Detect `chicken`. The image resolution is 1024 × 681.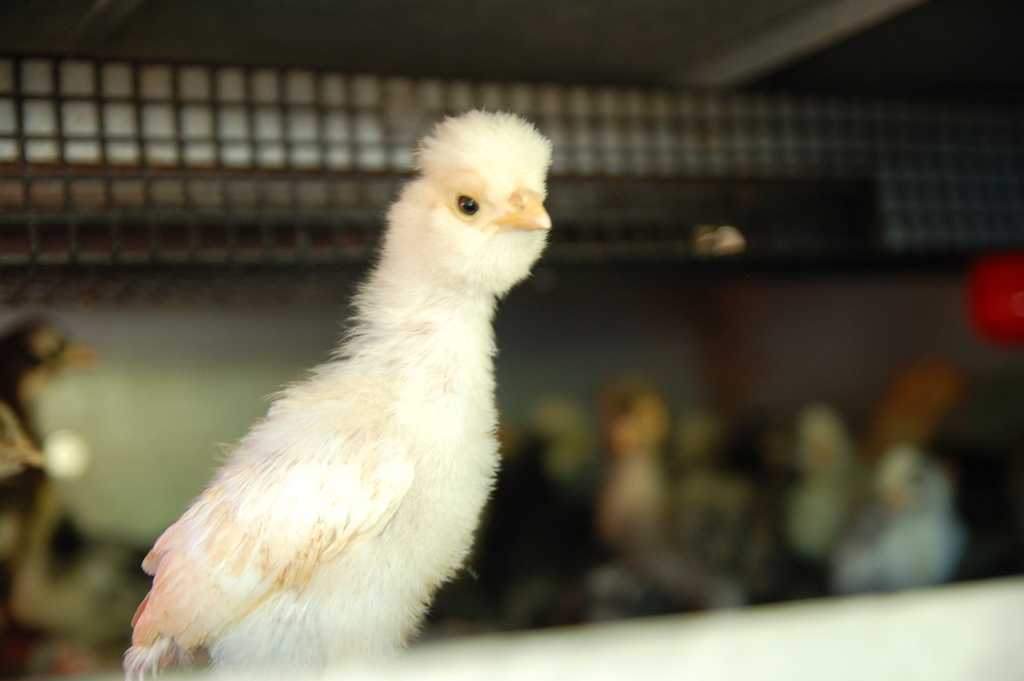
rect(113, 109, 548, 680).
